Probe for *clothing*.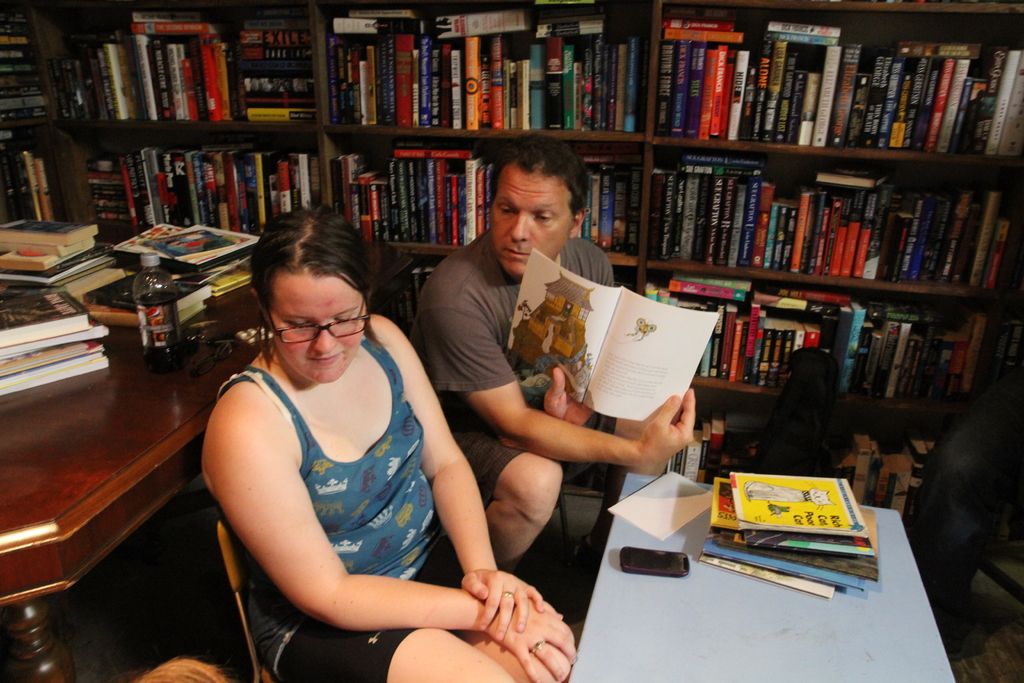
Probe result: (416, 229, 614, 516).
